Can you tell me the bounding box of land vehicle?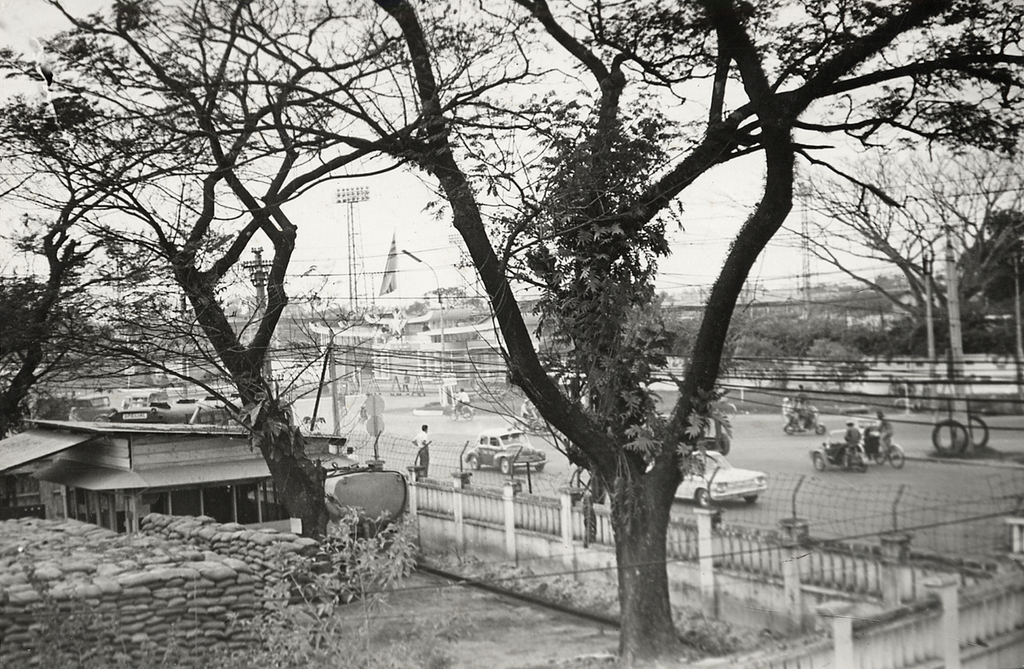
l=446, t=402, r=474, b=422.
